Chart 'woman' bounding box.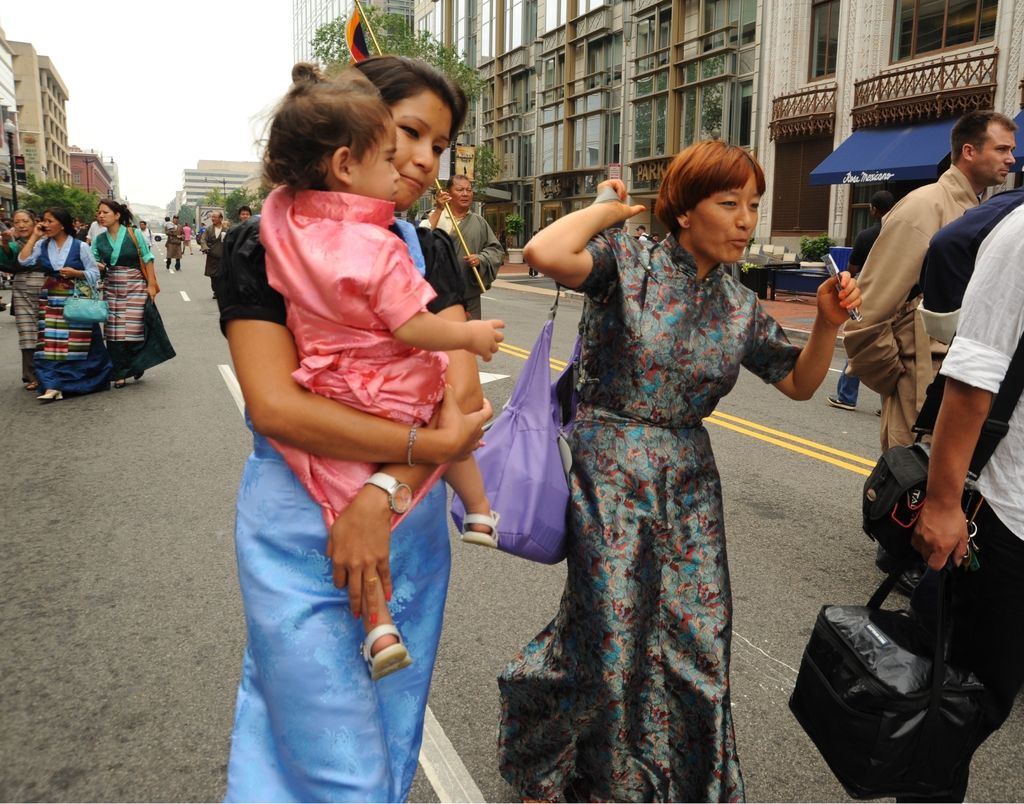
Charted: [x1=520, y1=132, x2=865, y2=803].
